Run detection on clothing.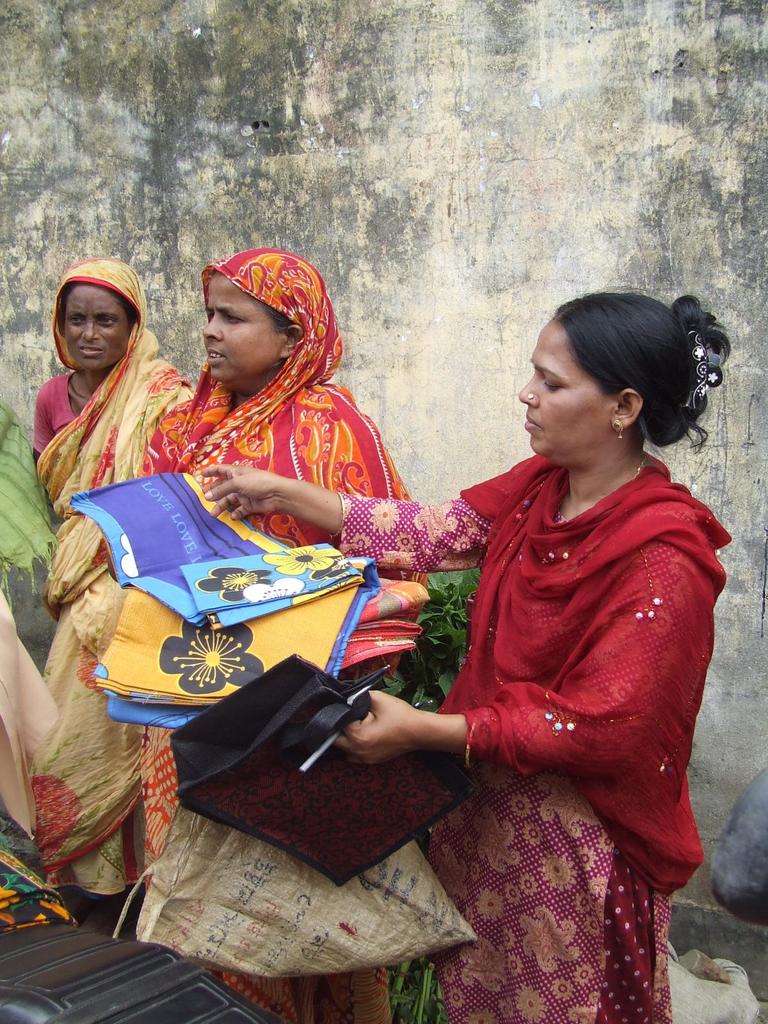
Result: bbox=(329, 438, 737, 1023).
